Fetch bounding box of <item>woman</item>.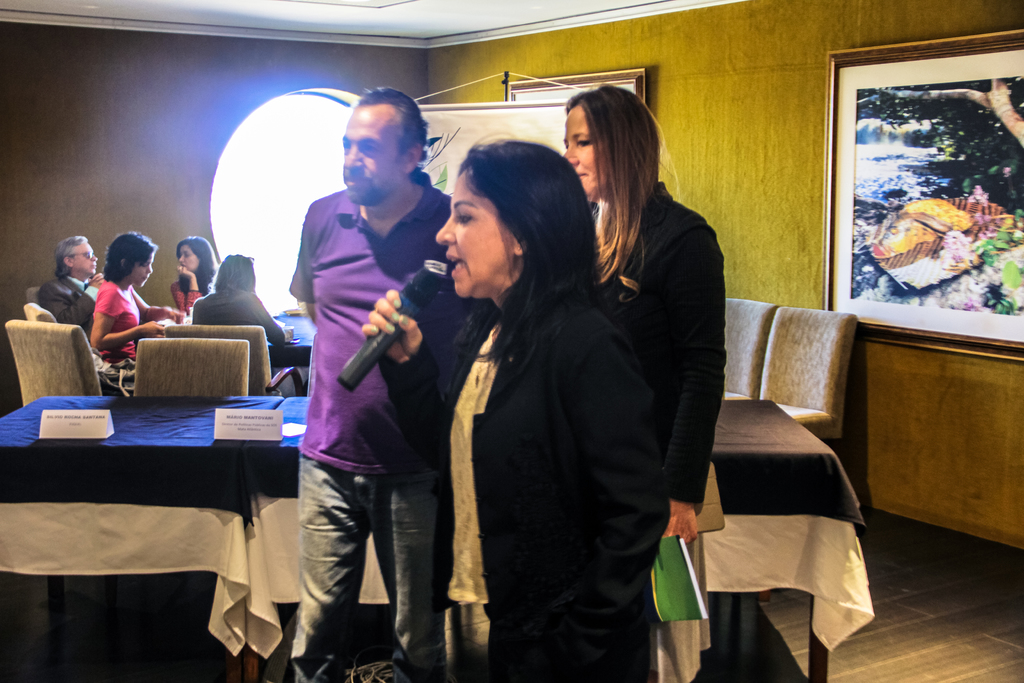
Bbox: Rect(562, 81, 730, 682).
